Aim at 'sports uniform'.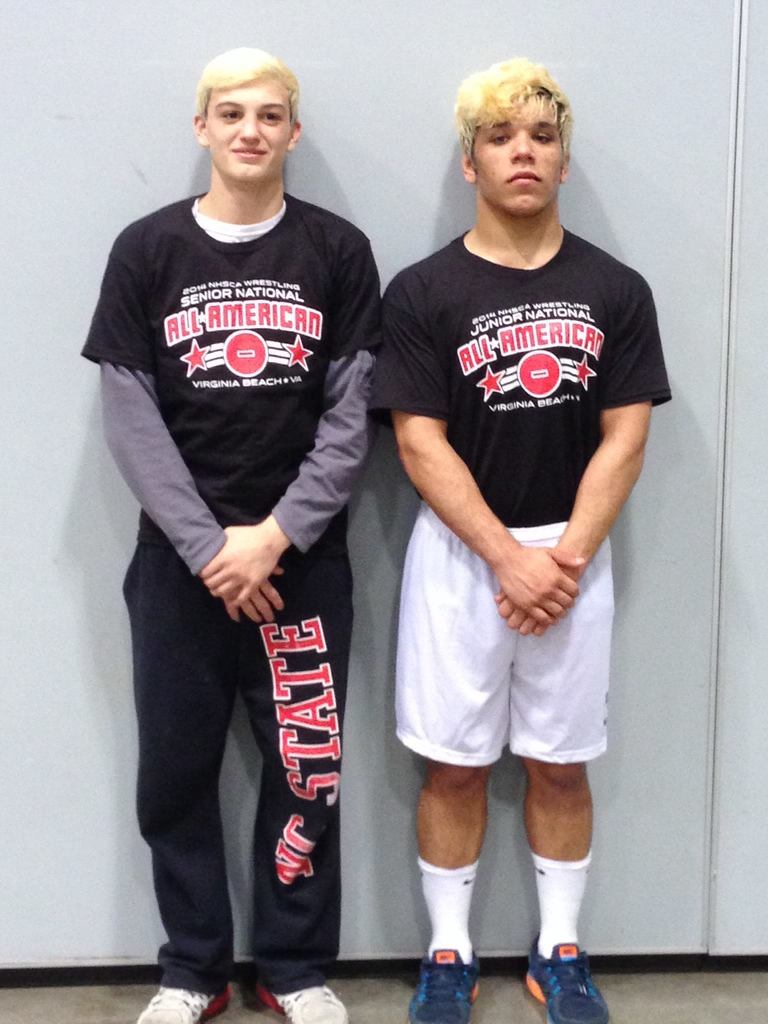
Aimed at [86, 31, 419, 991].
